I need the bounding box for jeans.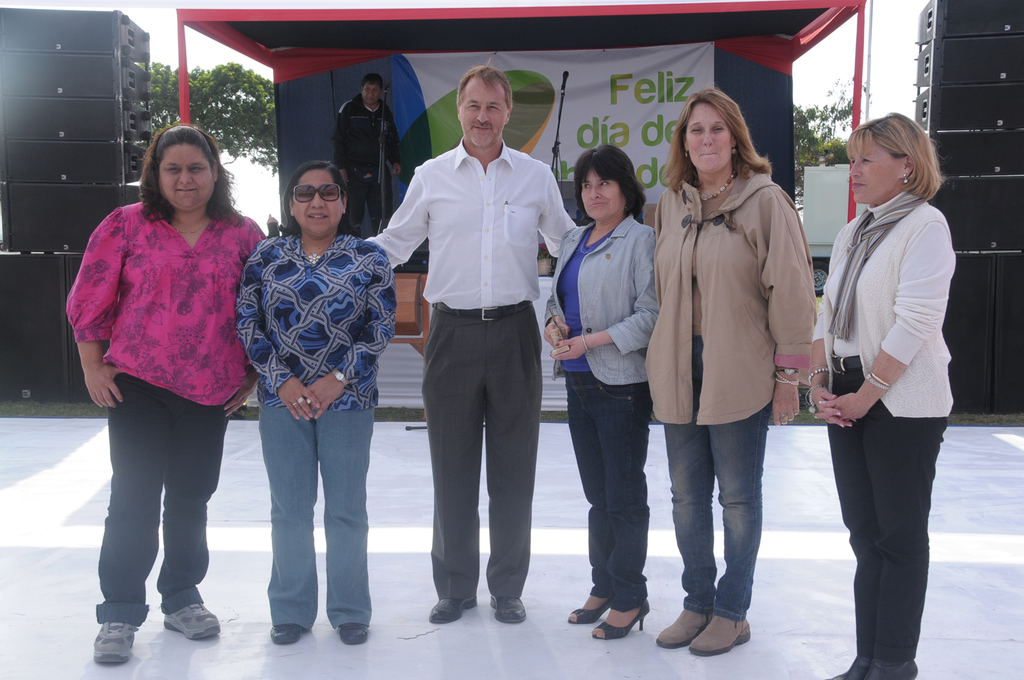
Here it is: BBox(561, 371, 655, 602).
